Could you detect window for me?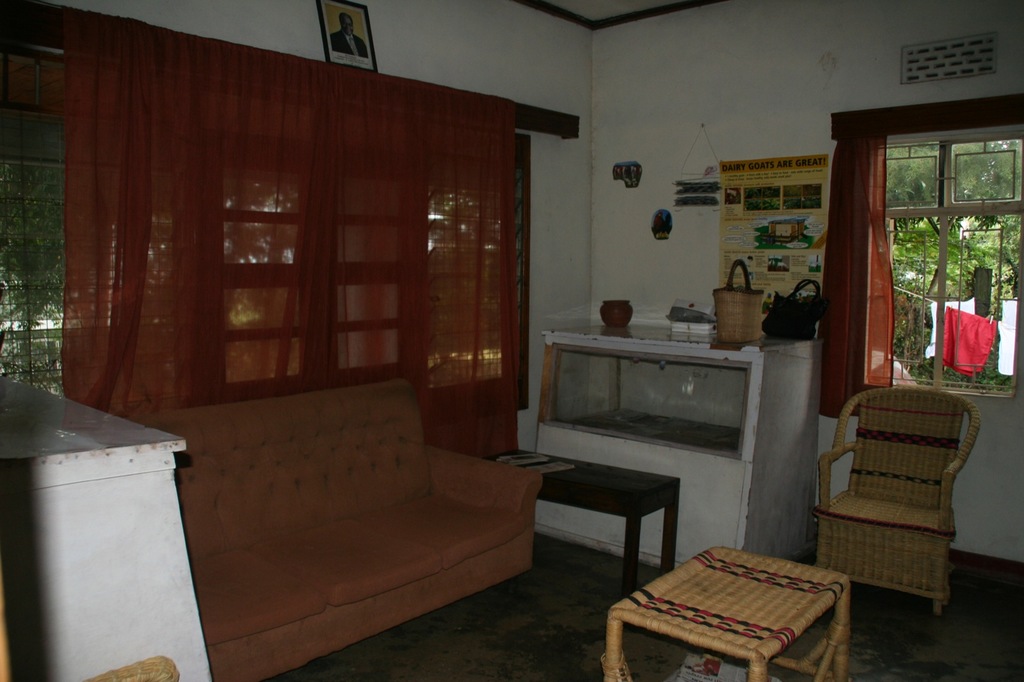
Detection result: (850, 125, 1023, 393).
